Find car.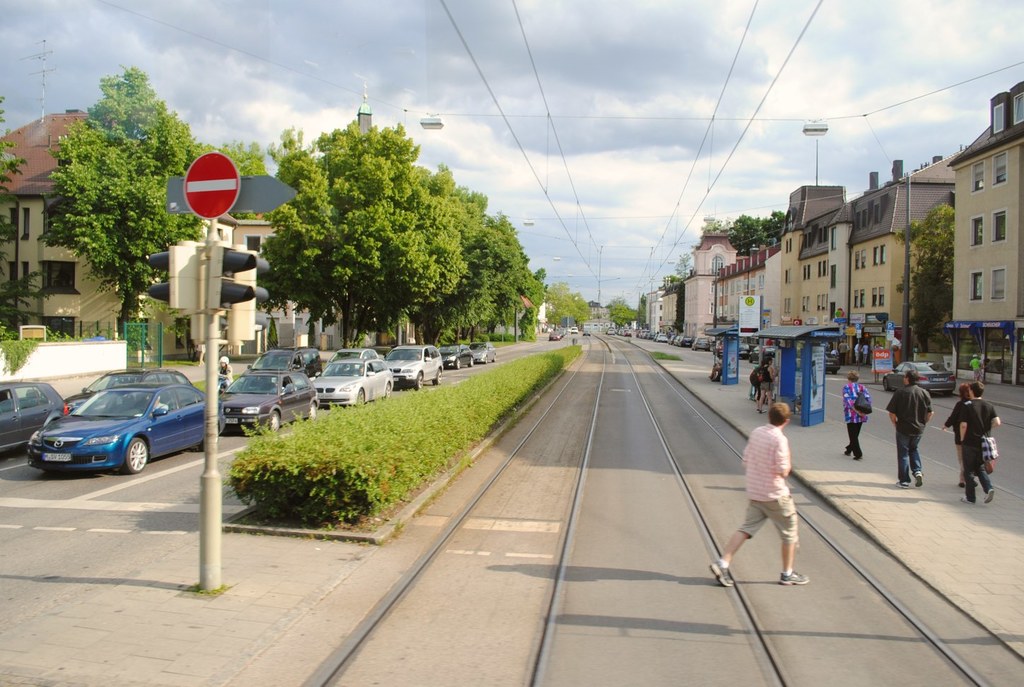
crop(383, 343, 444, 387).
